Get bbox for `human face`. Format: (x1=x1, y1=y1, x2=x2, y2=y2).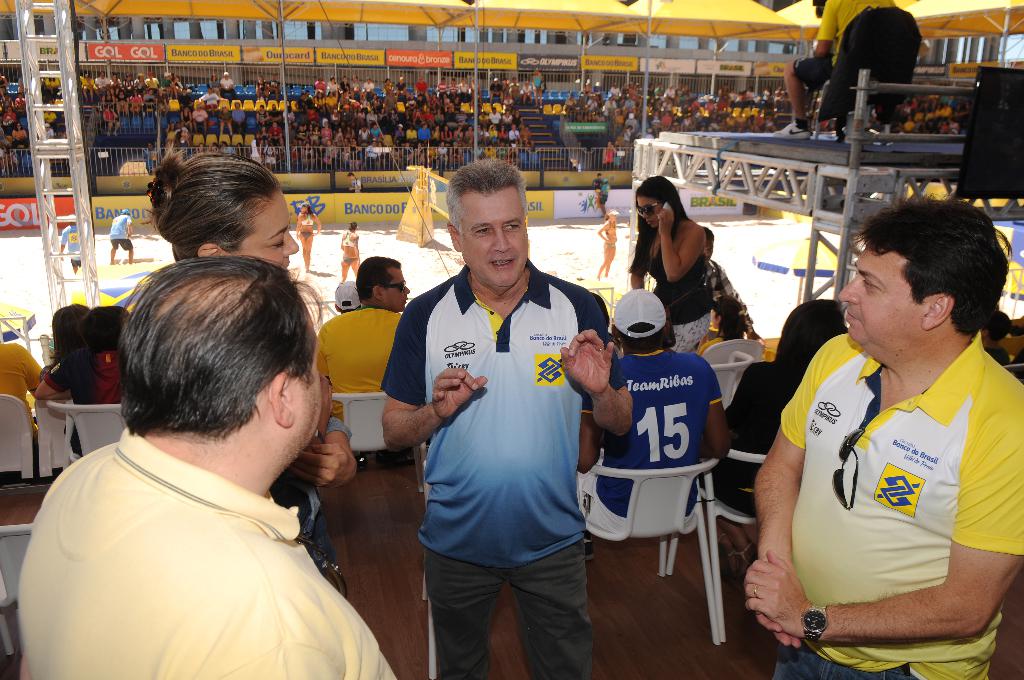
(x1=385, y1=268, x2=413, y2=306).
